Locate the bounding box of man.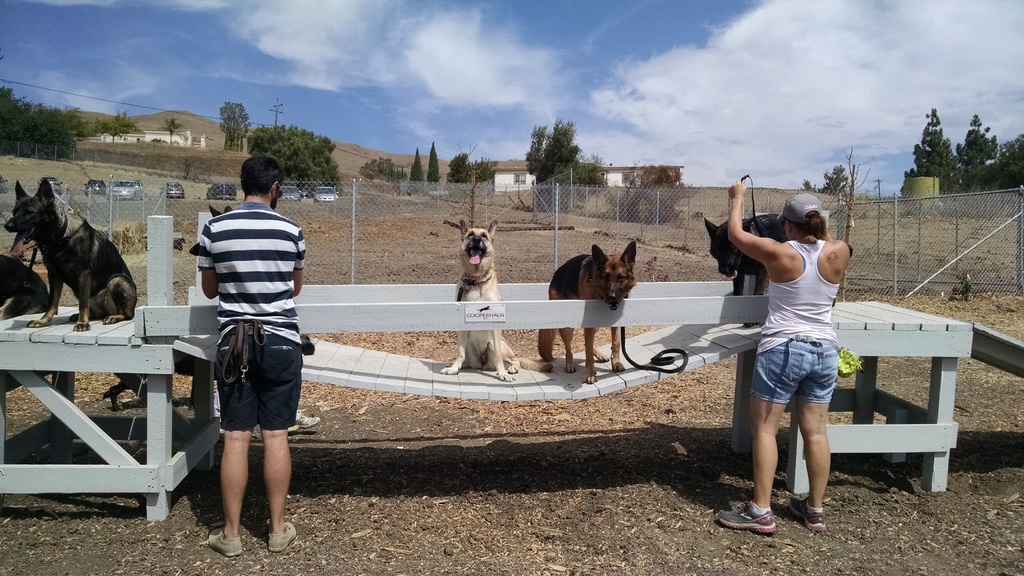
Bounding box: crop(175, 164, 311, 536).
